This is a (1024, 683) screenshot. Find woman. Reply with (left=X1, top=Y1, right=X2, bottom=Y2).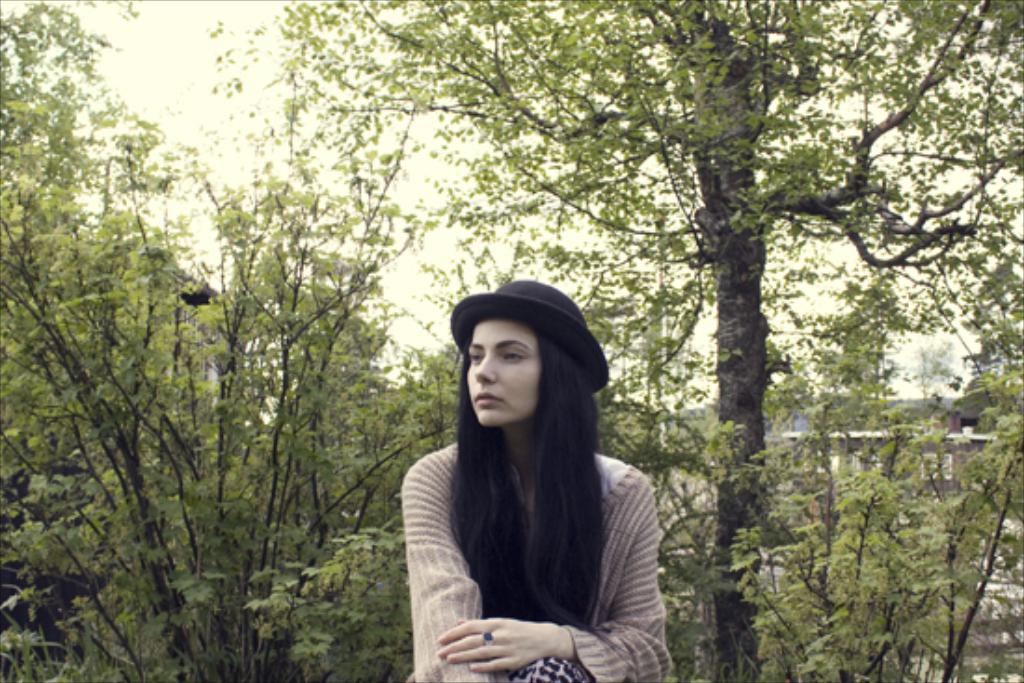
(left=384, top=274, right=672, bottom=682).
